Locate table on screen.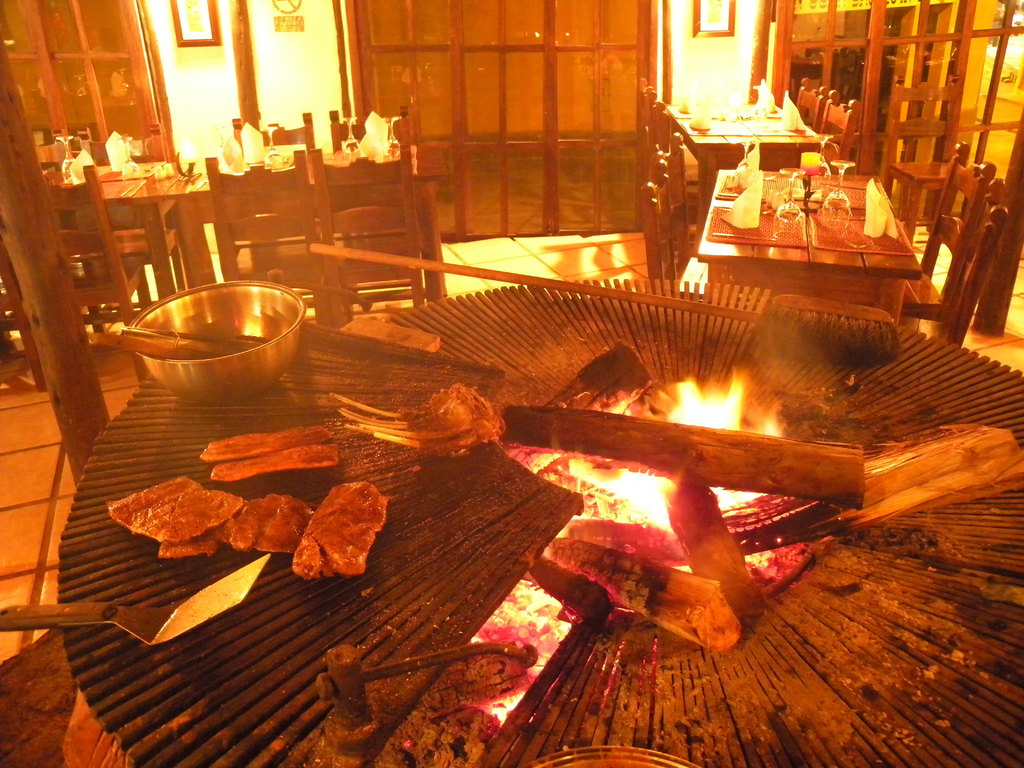
On screen at [x1=697, y1=170, x2=921, y2=315].
